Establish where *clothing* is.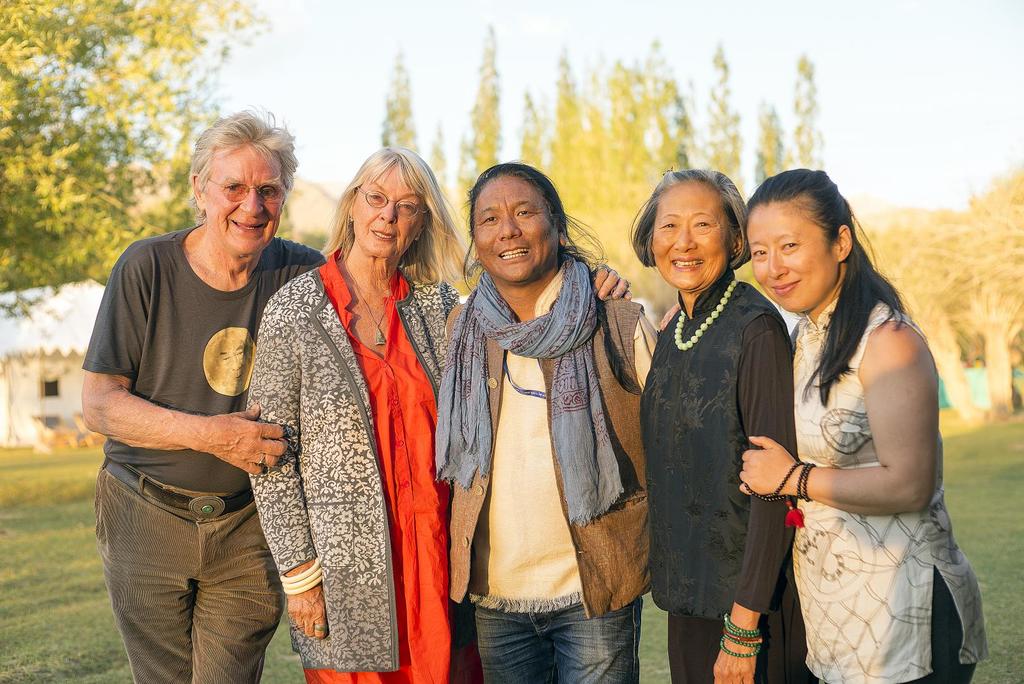
Established at [x1=241, y1=257, x2=467, y2=683].
